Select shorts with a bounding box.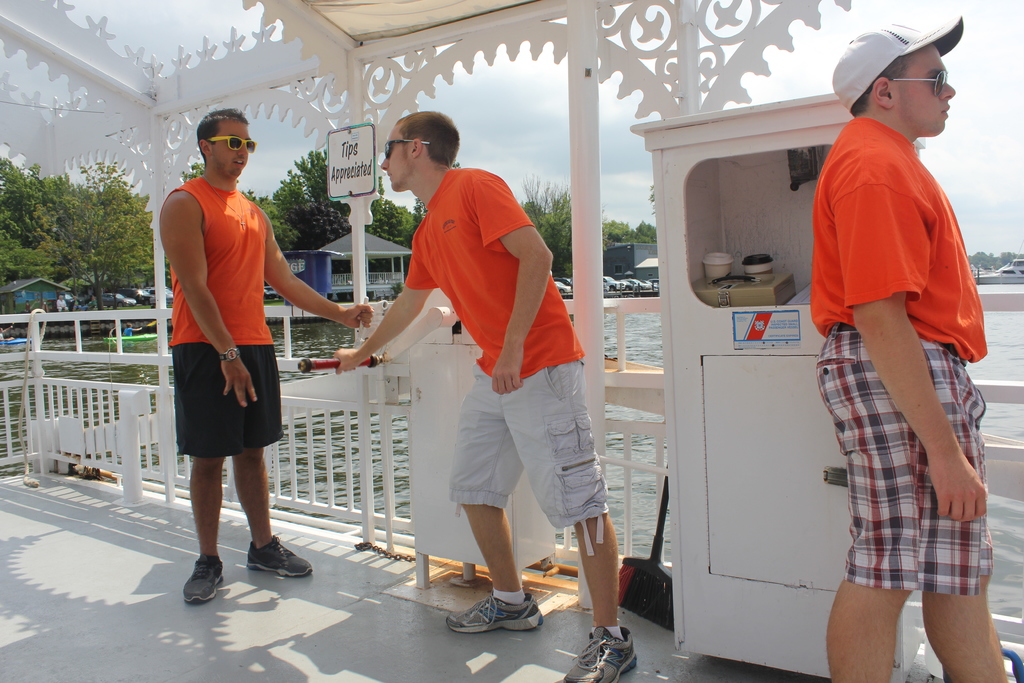
bbox(831, 378, 982, 586).
